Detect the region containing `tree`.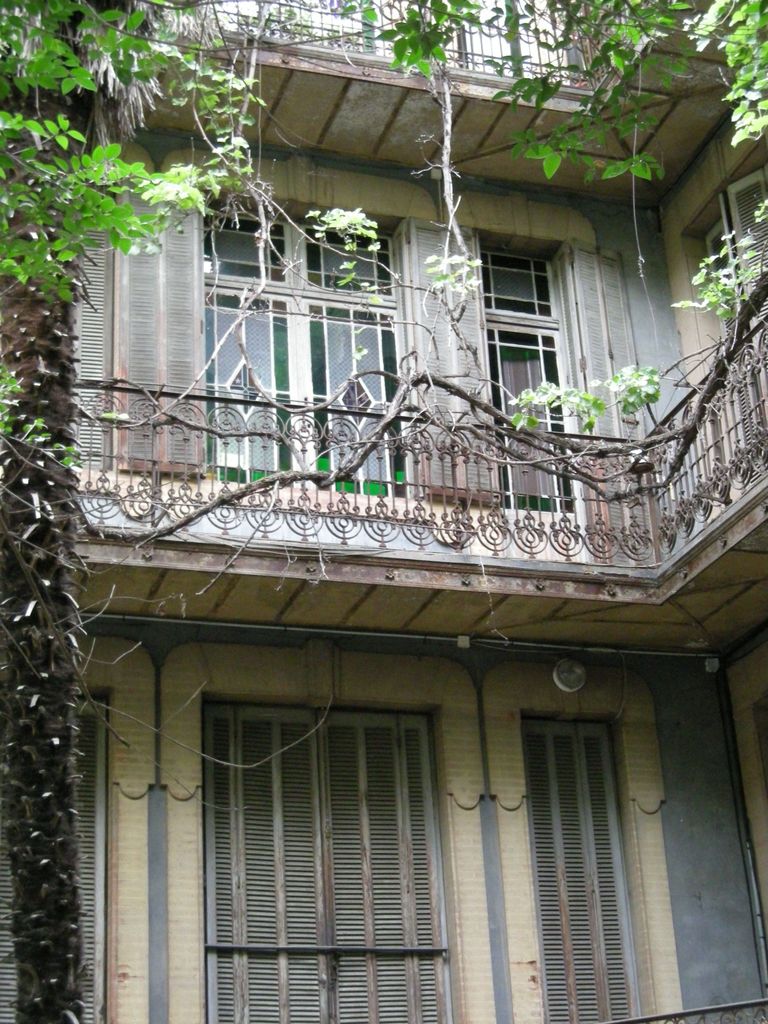
bbox=[0, 0, 767, 1023].
